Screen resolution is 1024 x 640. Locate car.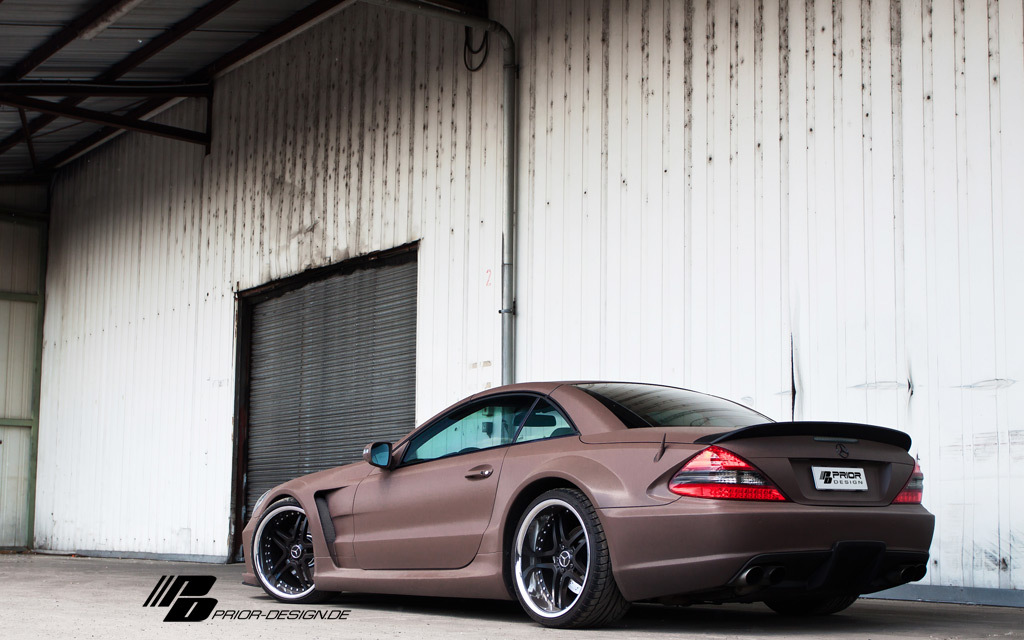
bbox=[224, 382, 911, 626].
